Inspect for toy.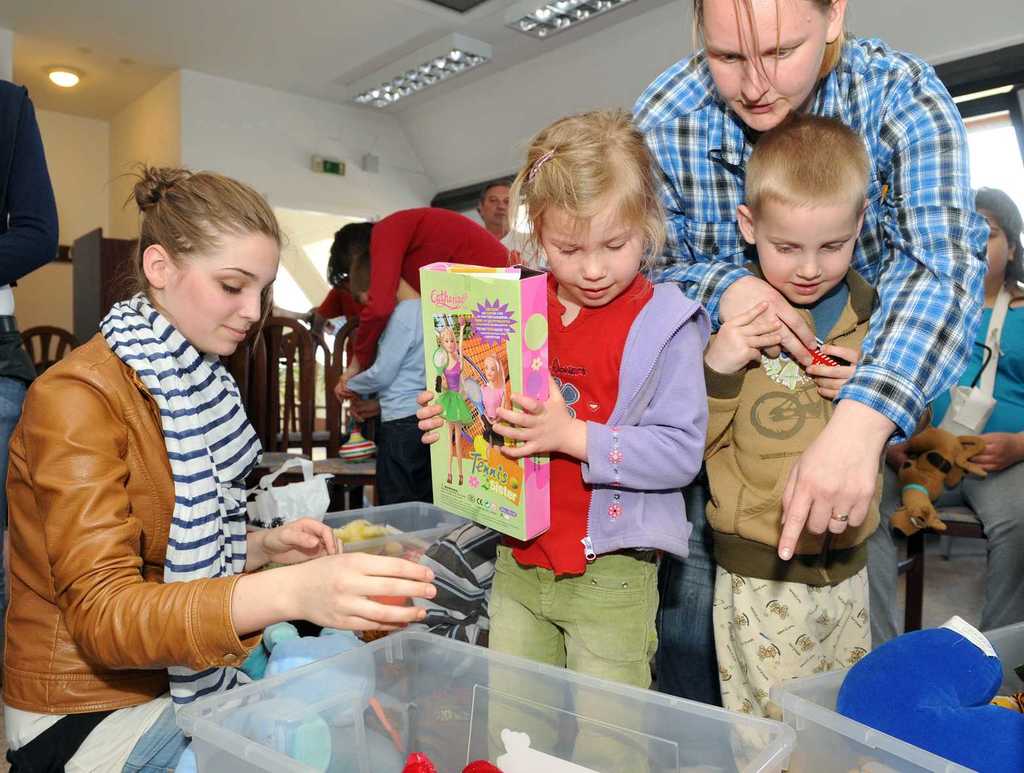
Inspection: [x1=480, y1=352, x2=507, y2=459].
